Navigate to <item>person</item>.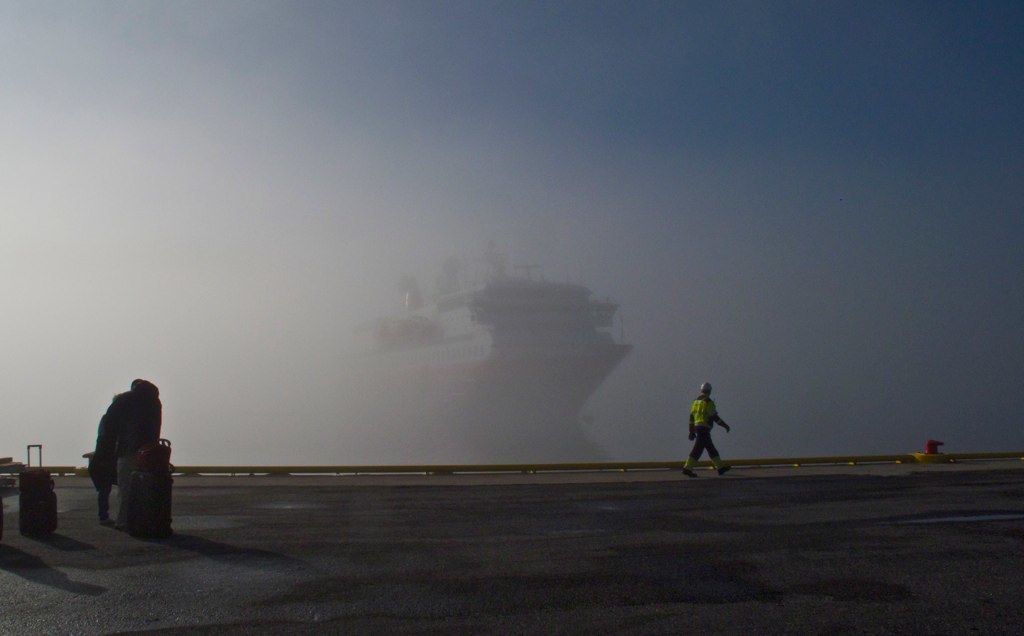
Navigation target: l=690, t=388, r=739, b=470.
